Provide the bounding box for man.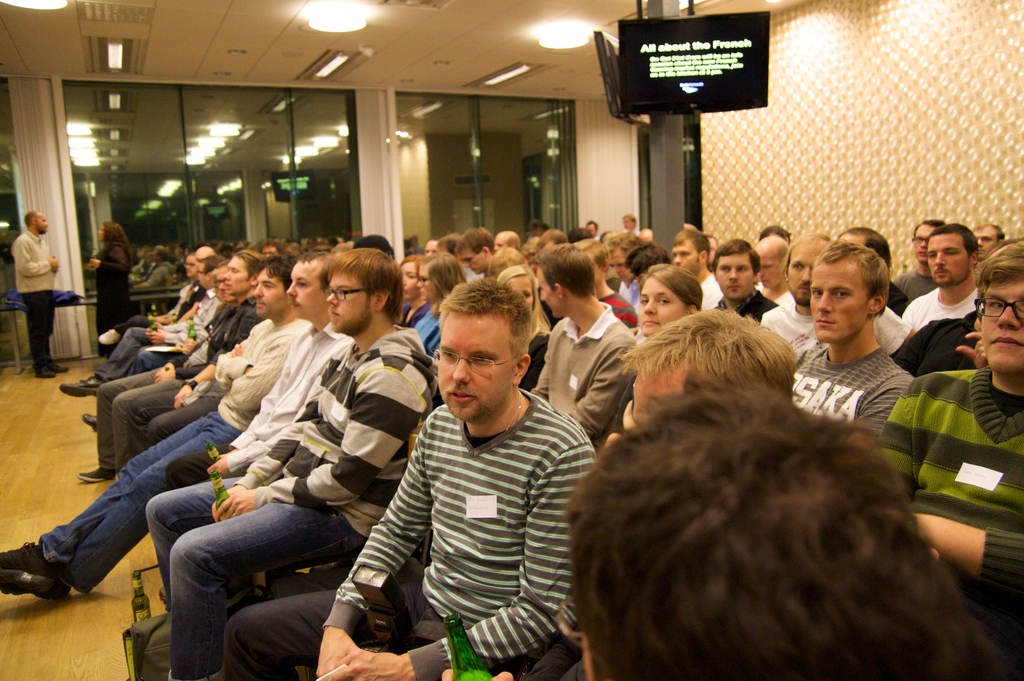
875:241:1023:581.
